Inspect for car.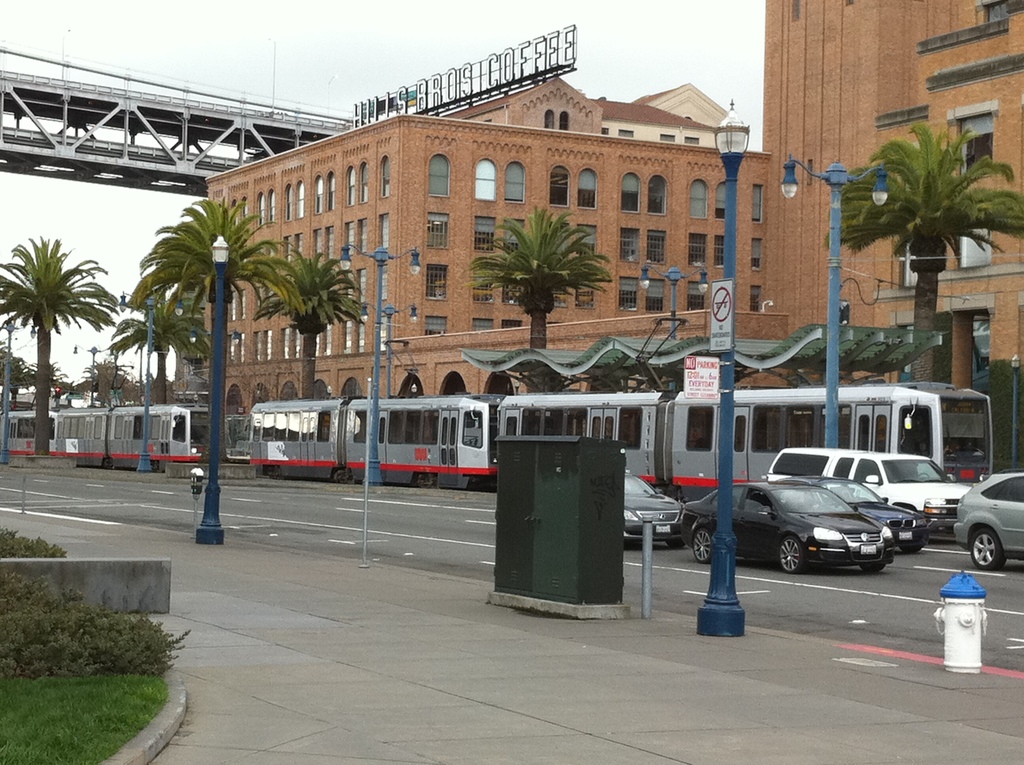
Inspection: x1=766, y1=447, x2=972, y2=536.
